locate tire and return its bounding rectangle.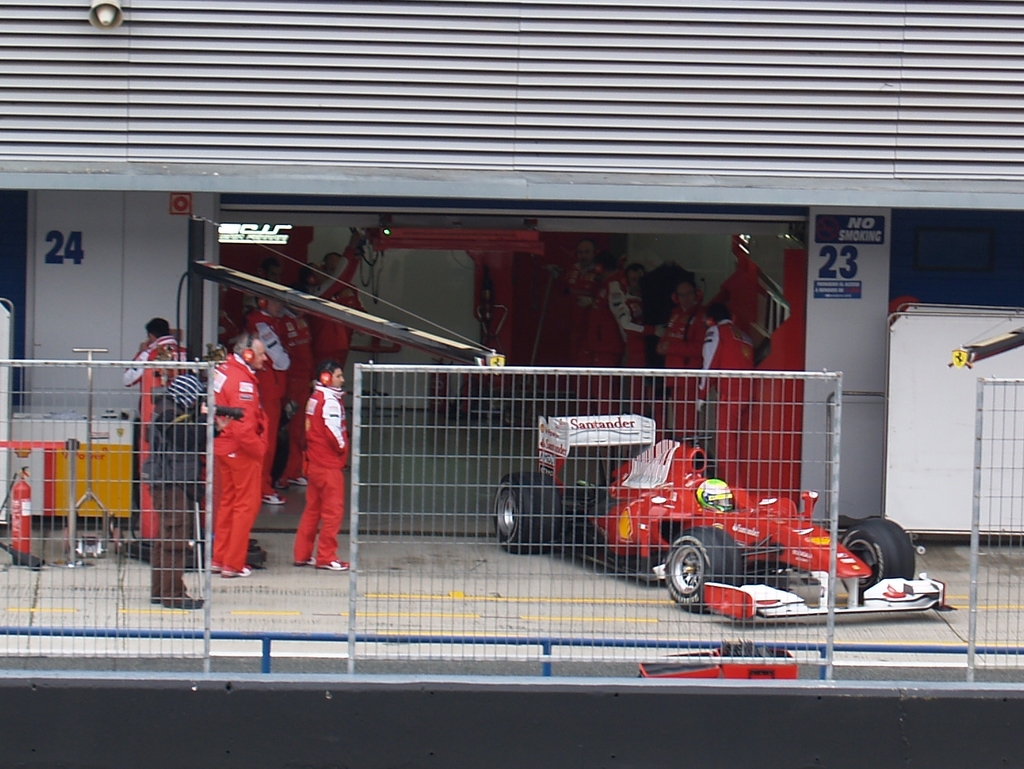
<region>823, 530, 920, 603</region>.
